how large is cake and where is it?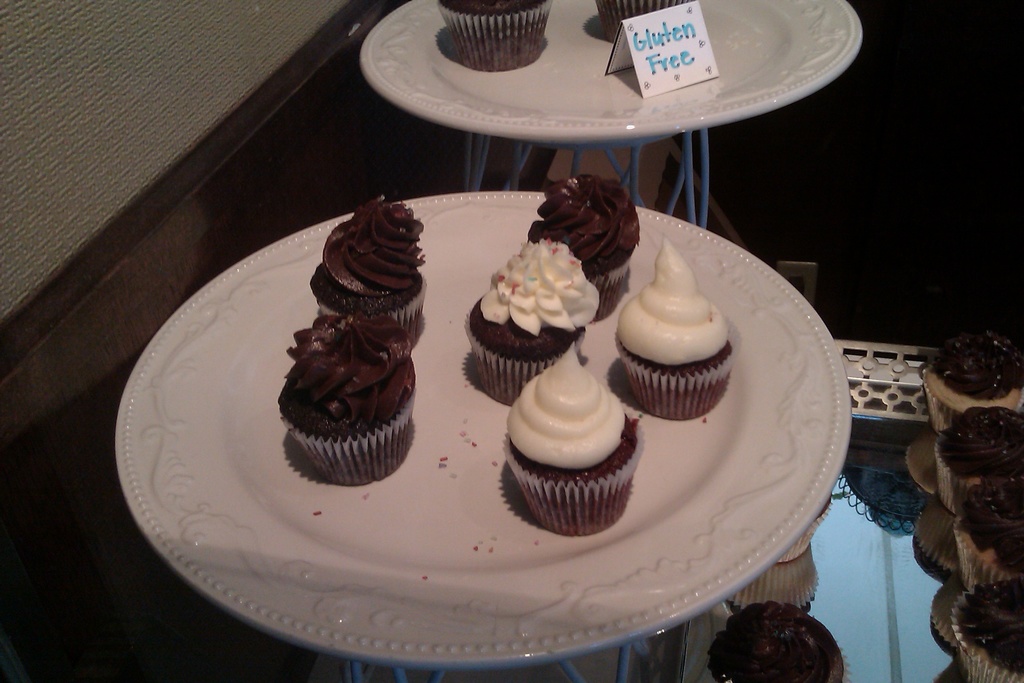
Bounding box: region(470, 232, 598, 390).
